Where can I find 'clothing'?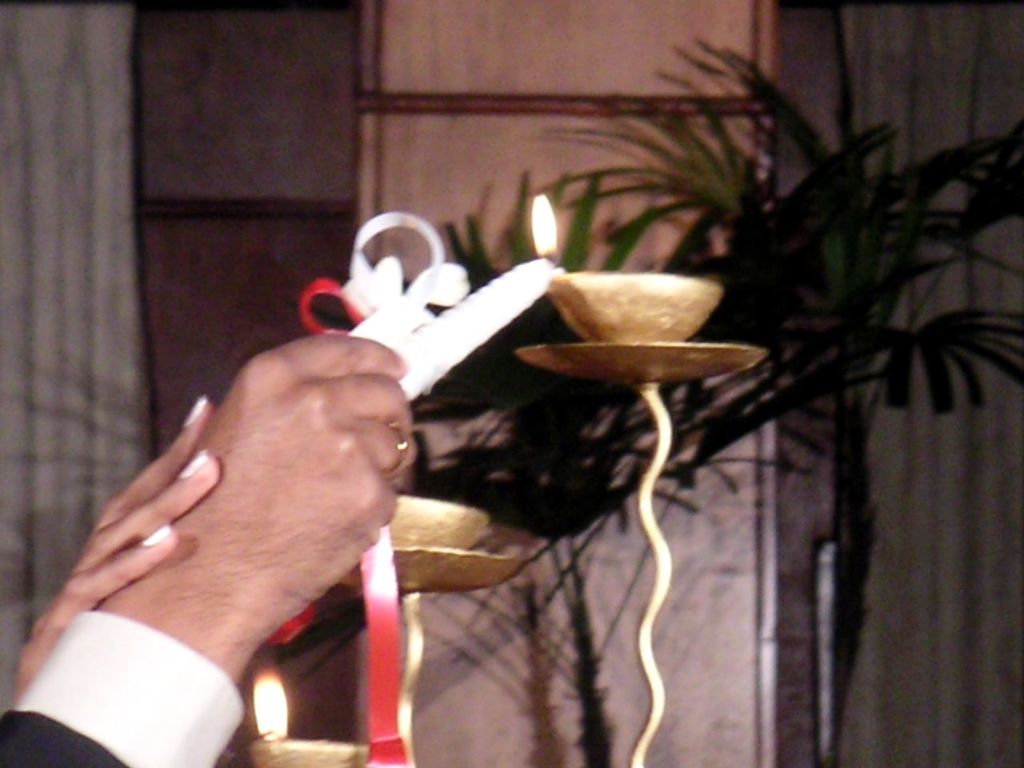
You can find it at {"left": 0, "top": 608, "right": 249, "bottom": 767}.
